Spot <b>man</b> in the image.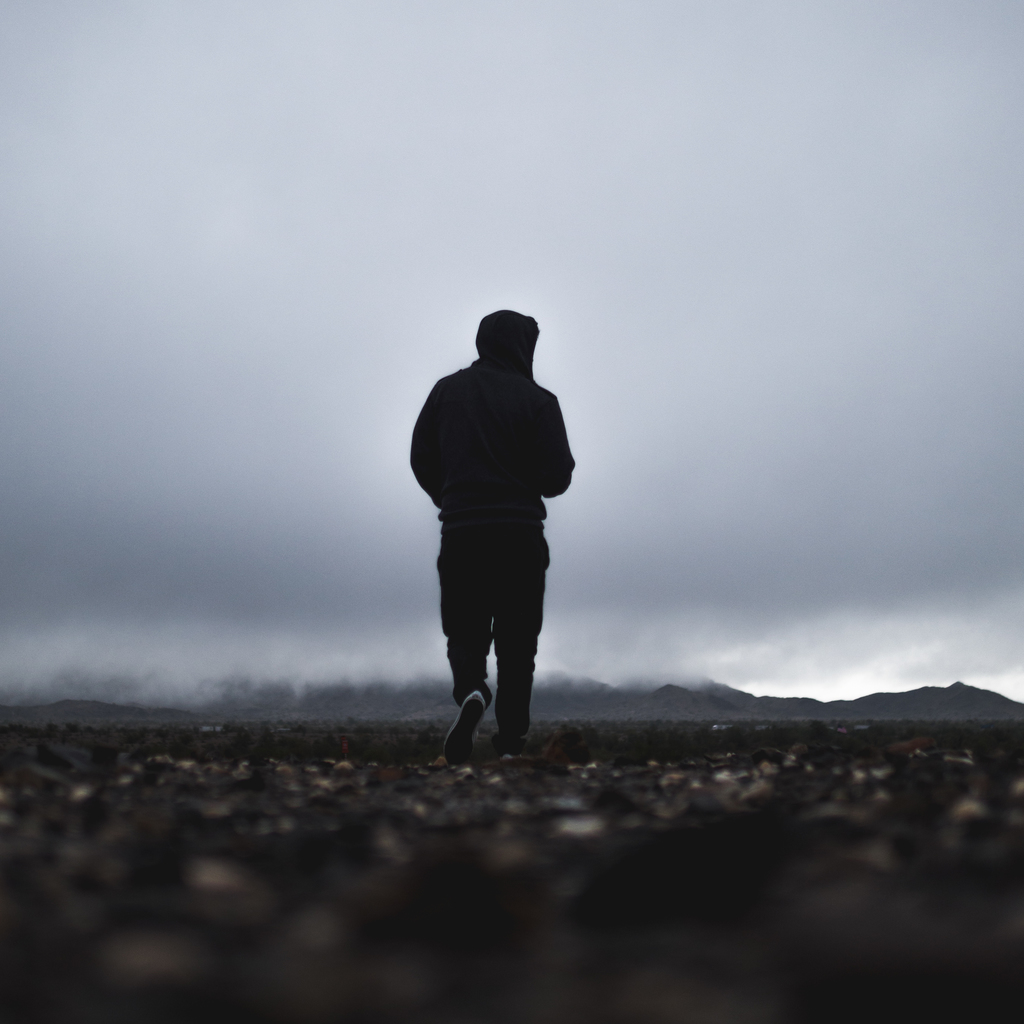
<b>man</b> found at {"x1": 406, "y1": 309, "x2": 578, "y2": 758}.
